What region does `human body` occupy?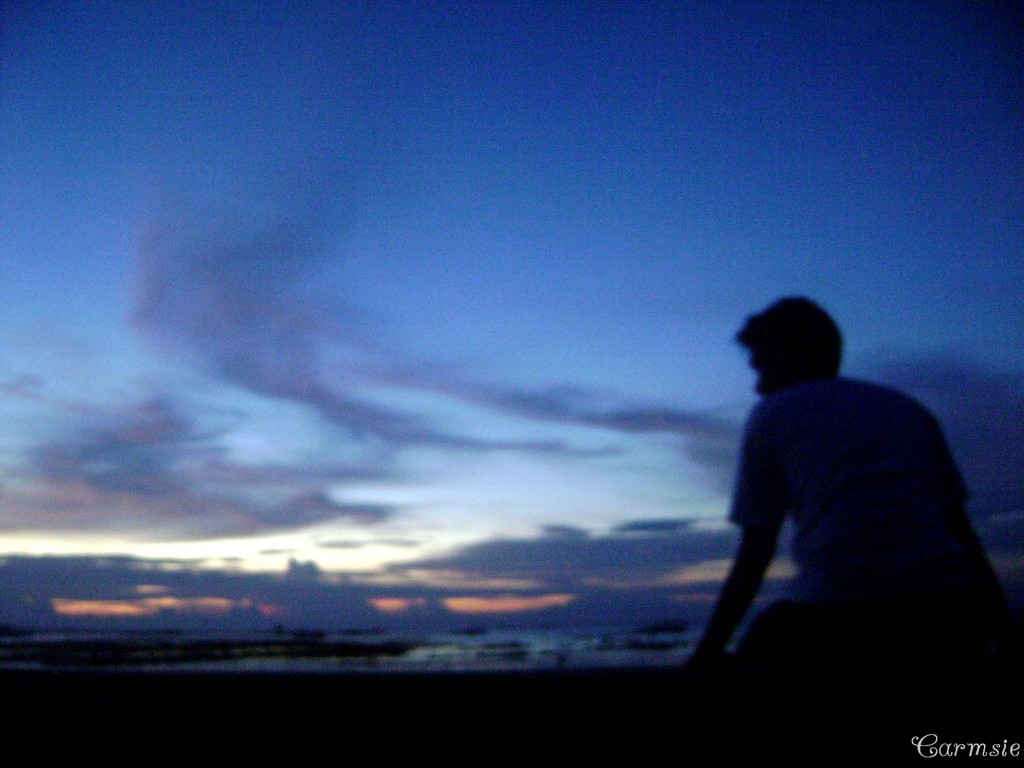
676:309:988:702.
